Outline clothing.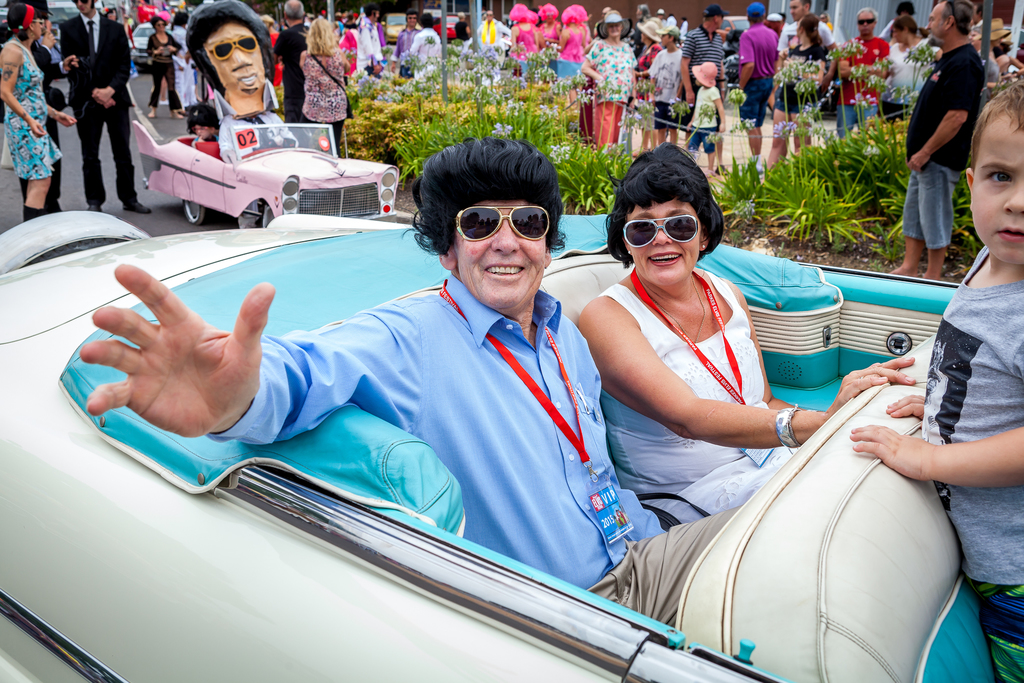
Outline: 684/80/723/151.
